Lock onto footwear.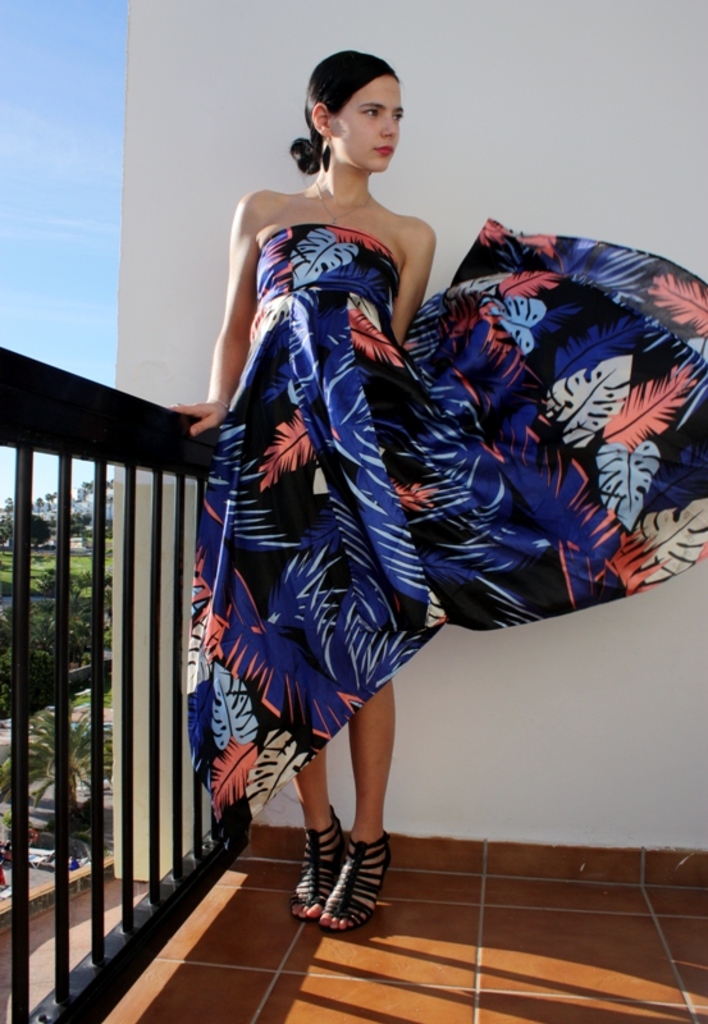
Locked: x1=321, y1=832, x2=396, y2=931.
